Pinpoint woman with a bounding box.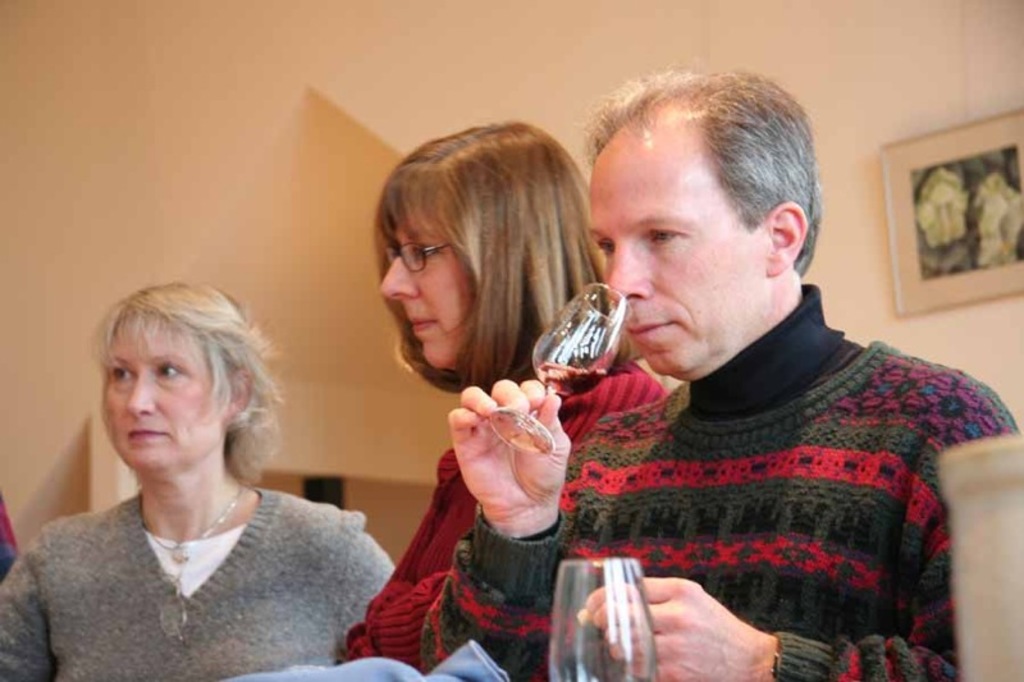
bbox=[338, 116, 667, 679].
